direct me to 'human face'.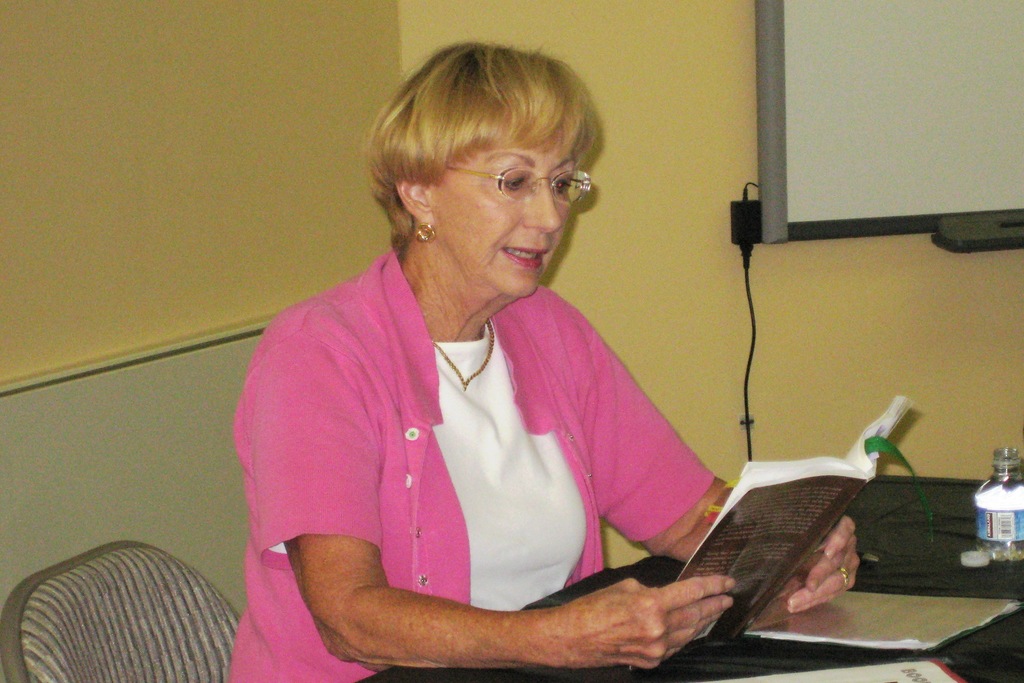
Direction: 430,130,577,293.
